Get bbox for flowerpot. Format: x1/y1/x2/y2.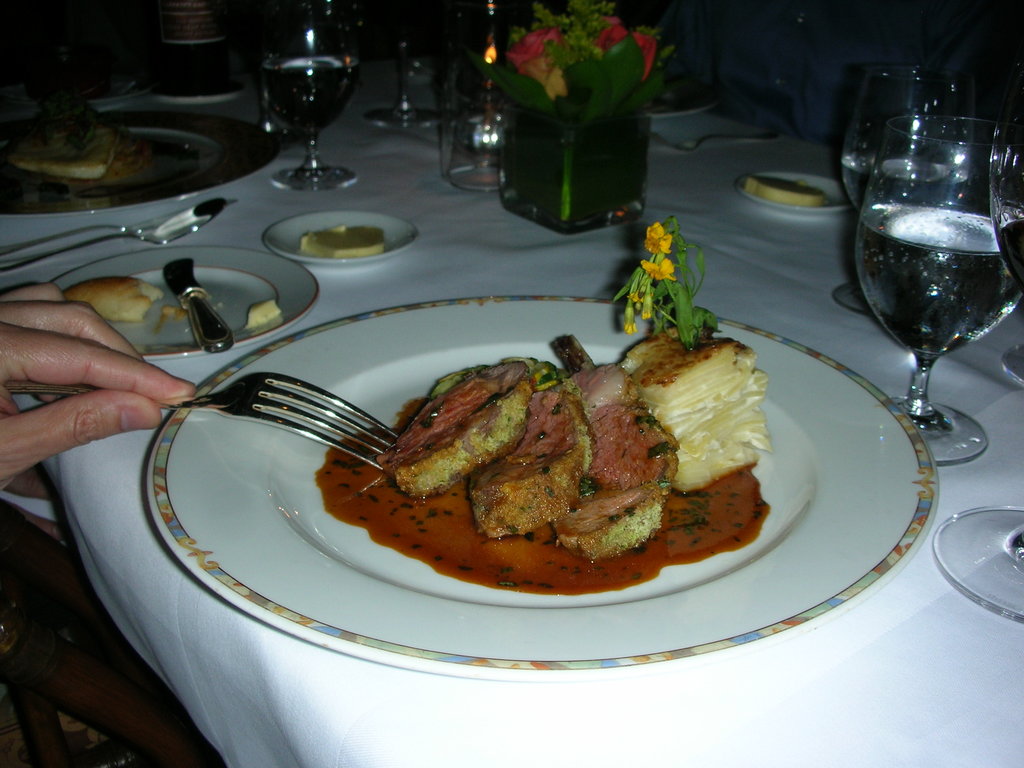
497/104/653/234.
